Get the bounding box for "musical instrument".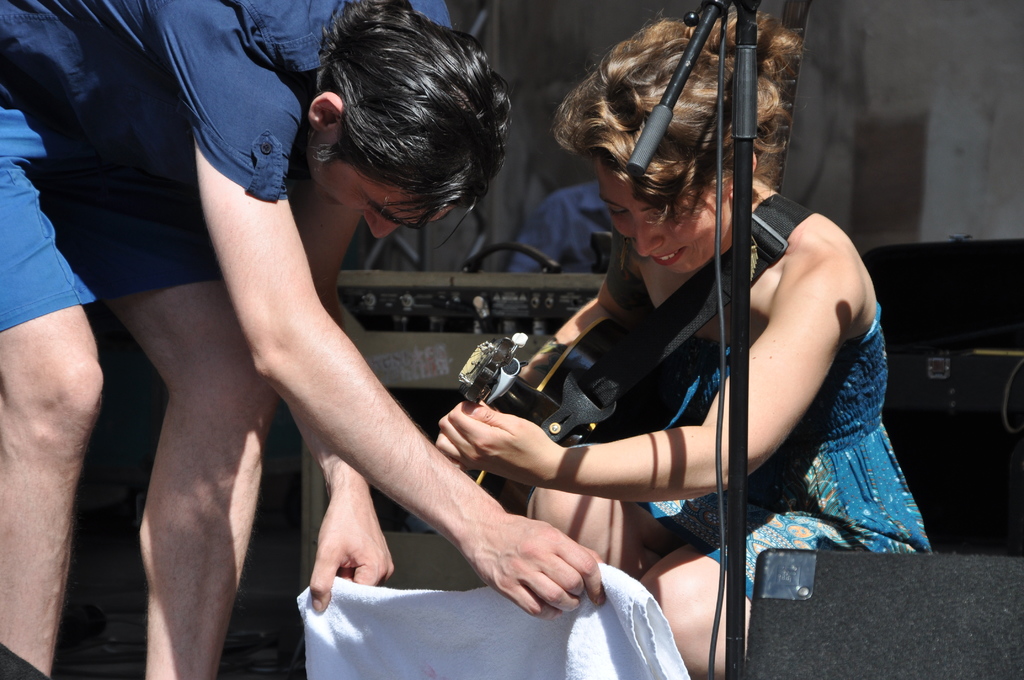
box(440, 322, 540, 482).
